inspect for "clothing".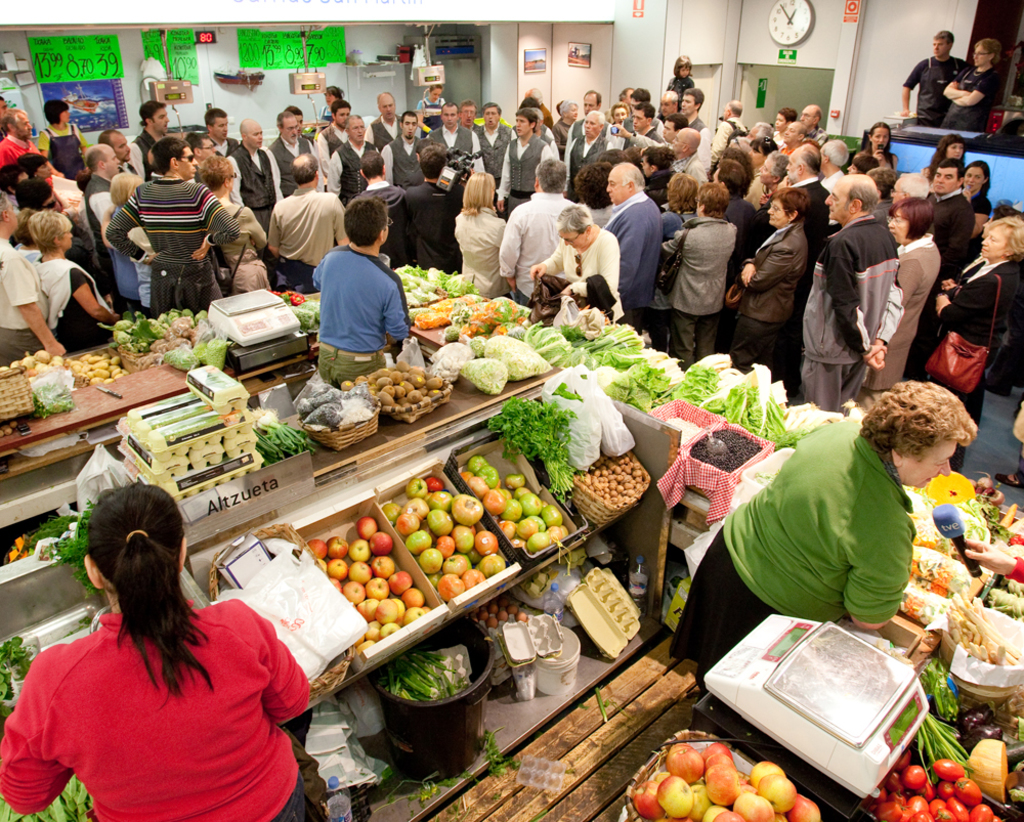
Inspection: bbox=[209, 198, 264, 294].
